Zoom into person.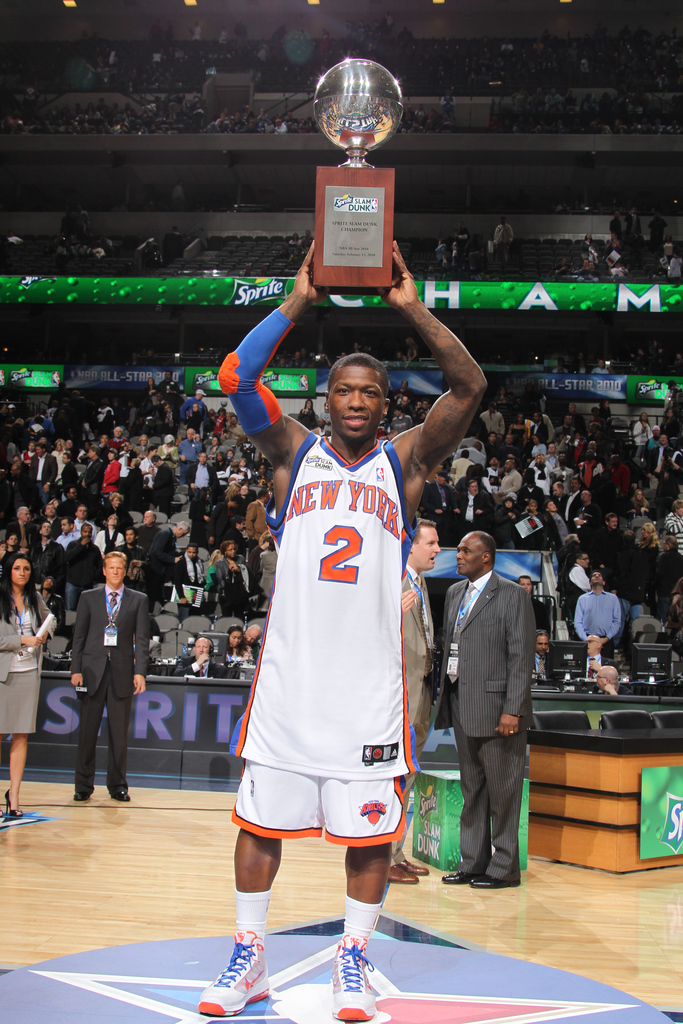
Zoom target: x1=204, y1=234, x2=486, y2=1023.
